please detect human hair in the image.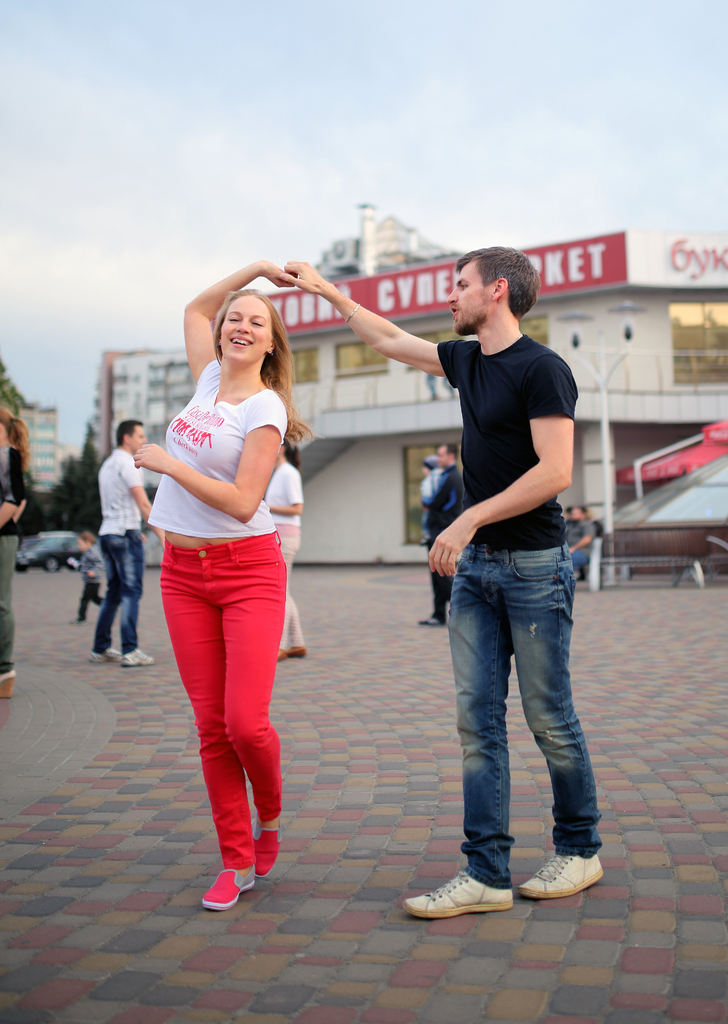
(left=207, top=283, right=315, bottom=449).
